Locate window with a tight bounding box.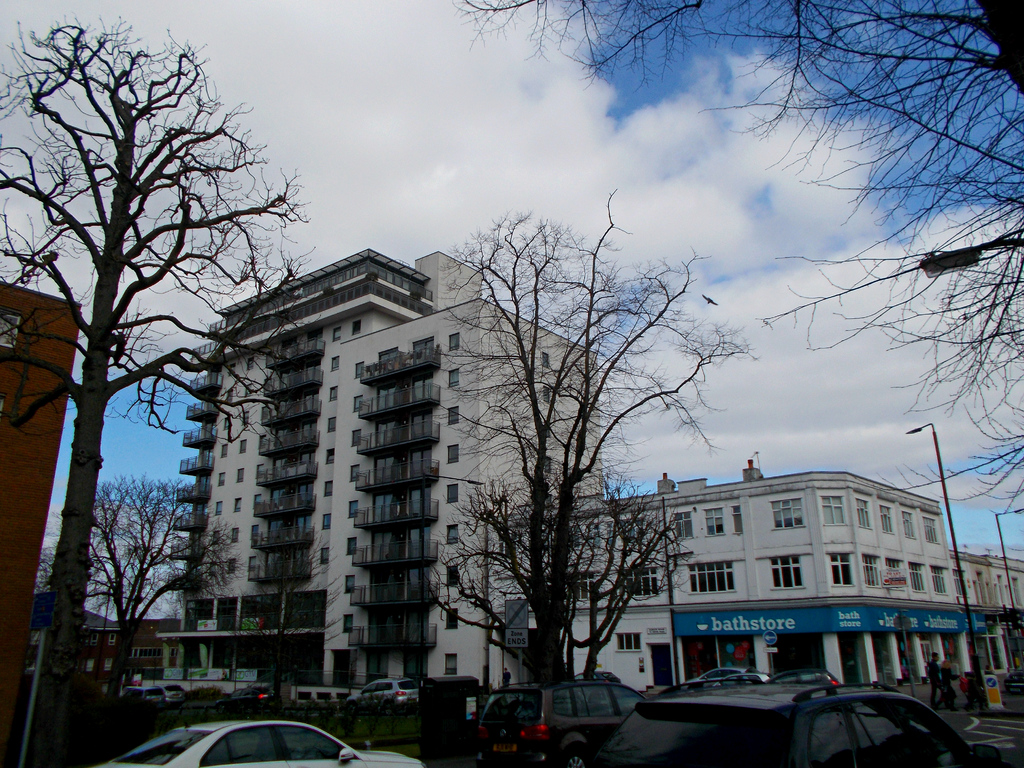
(x1=351, y1=321, x2=362, y2=335).
